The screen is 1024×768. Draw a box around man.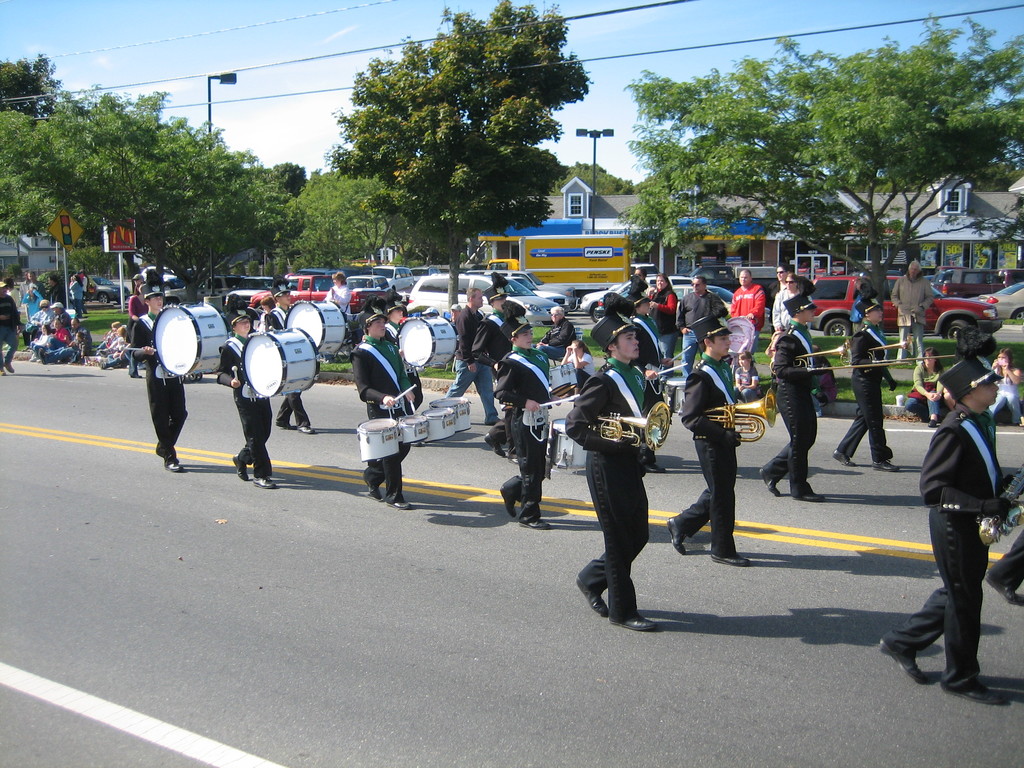
detection(214, 292, 276, 488).
